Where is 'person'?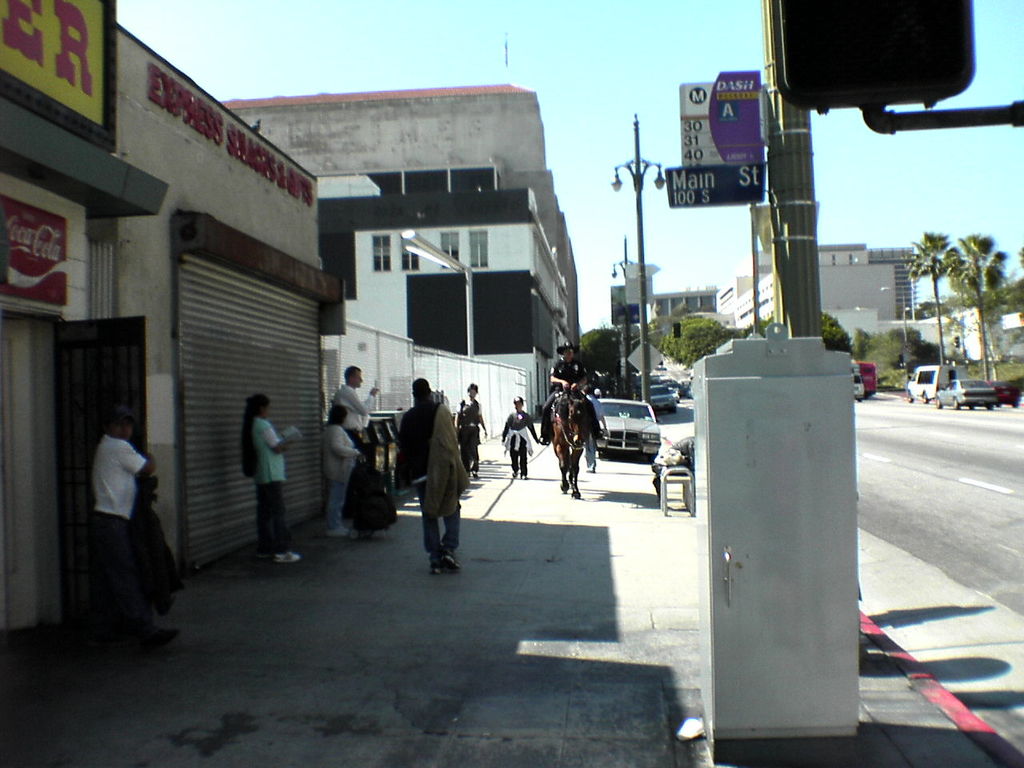
<region>458, 389, 488, 470</region>.
